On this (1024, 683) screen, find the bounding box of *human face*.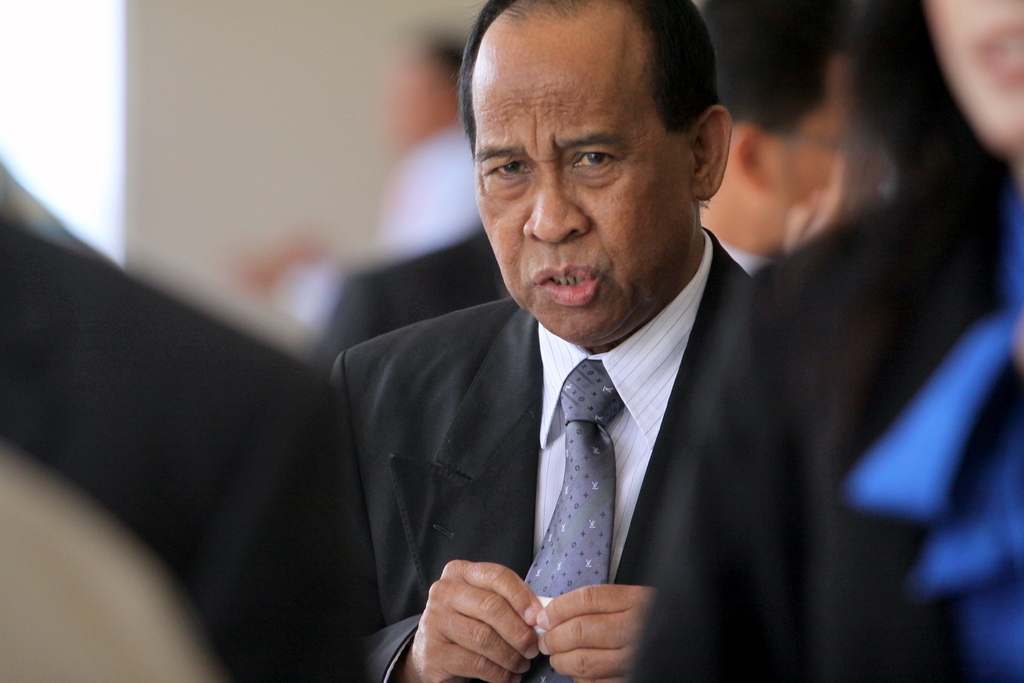
Bounding box: select_region(473, 1, 688, 346).
